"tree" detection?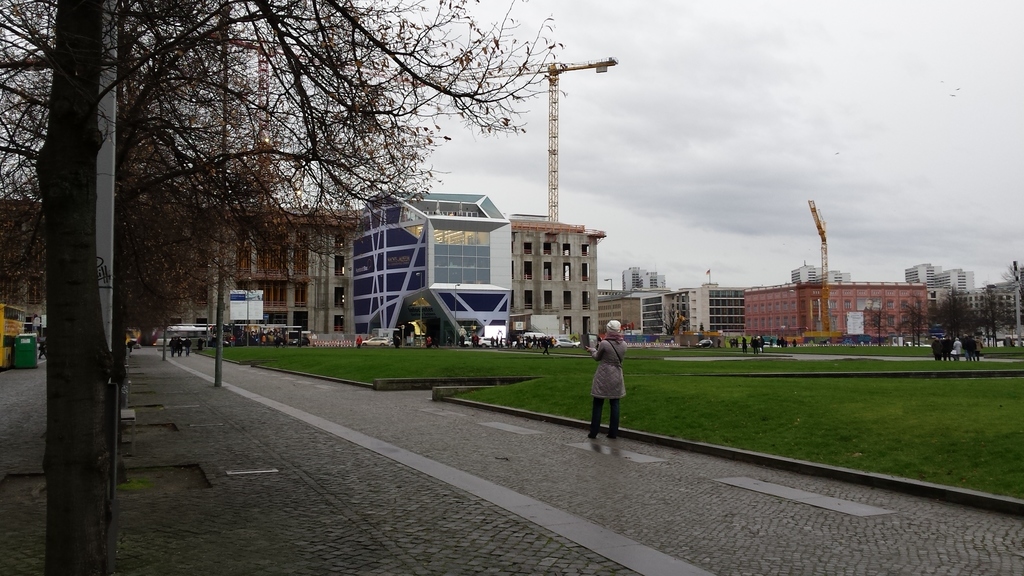
975 282 1008 348
